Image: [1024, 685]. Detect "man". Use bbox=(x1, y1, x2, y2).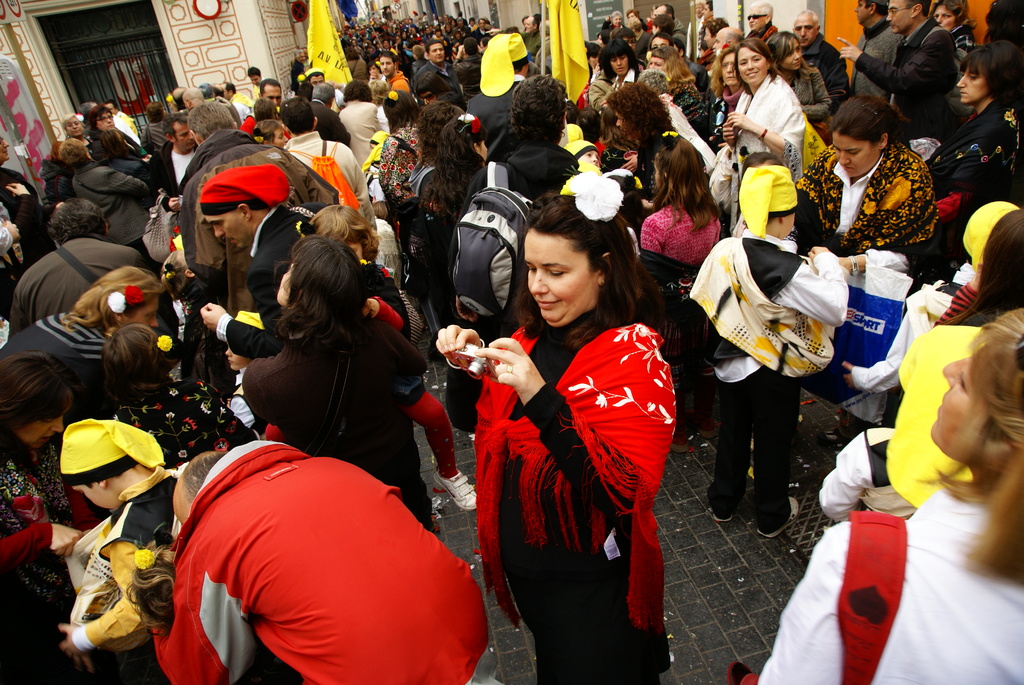
bbox=(649, 0, 691, 47).
